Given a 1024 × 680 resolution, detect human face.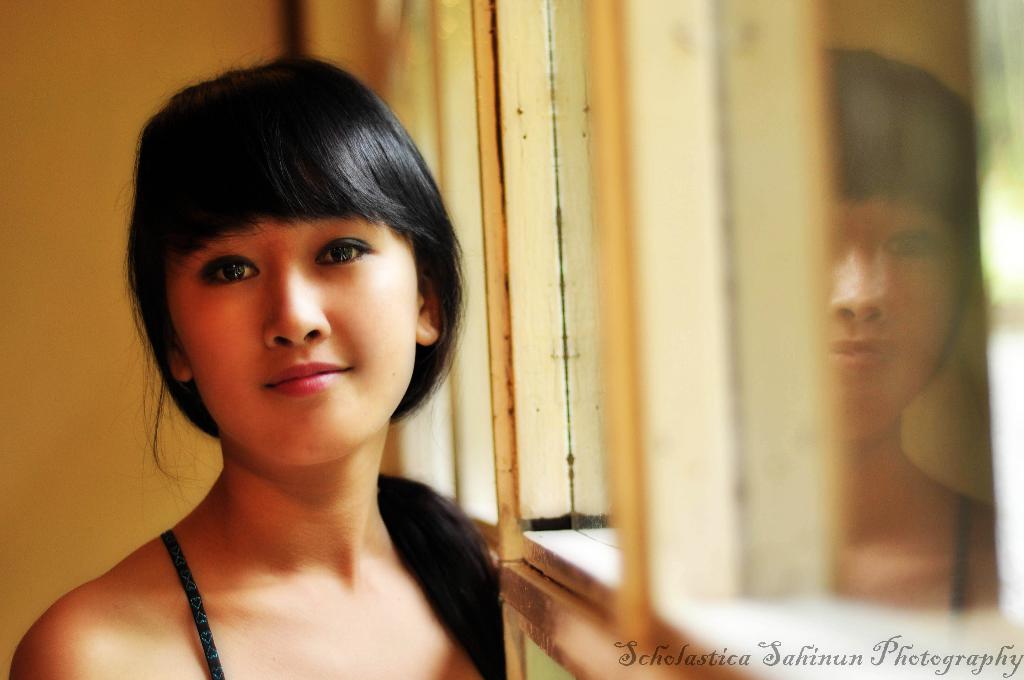
BBox(163, 223, 414, 467).
